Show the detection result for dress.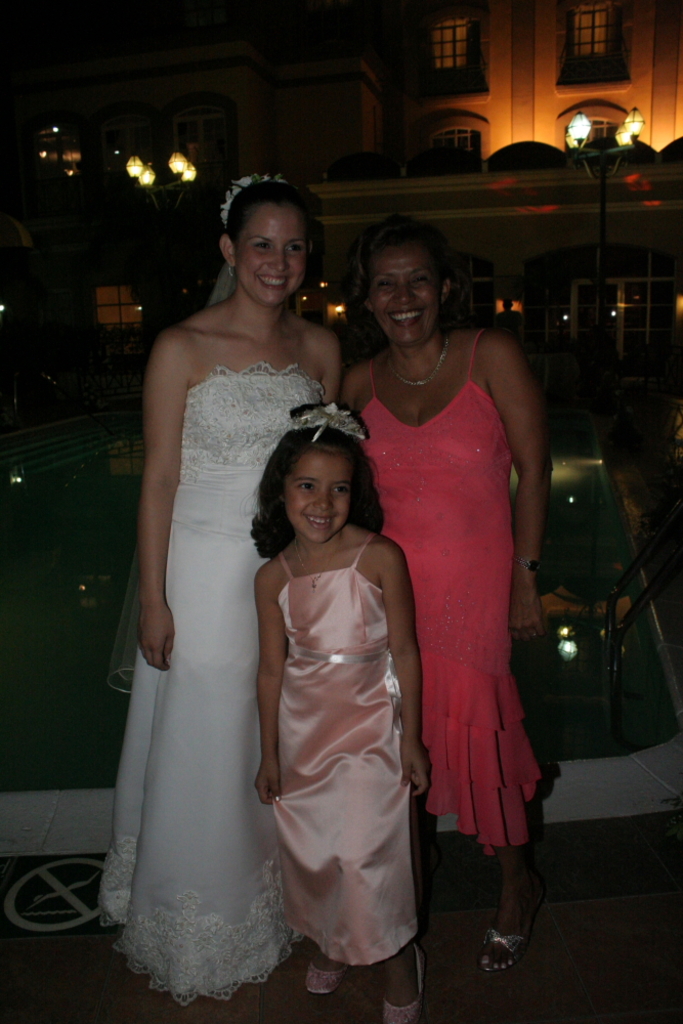
{"left": 273, "top": 537, "right": 423, "bottom": 980}.
